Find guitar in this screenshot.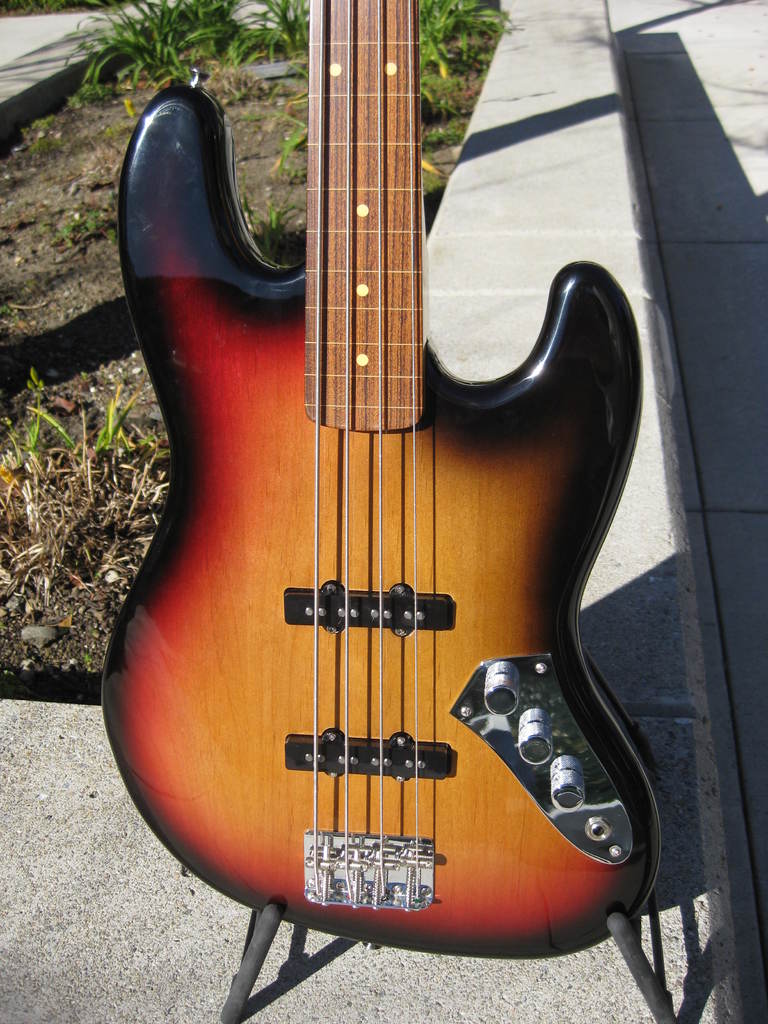
The bounding box for guitar is box=[65, 15, 652, 984].
